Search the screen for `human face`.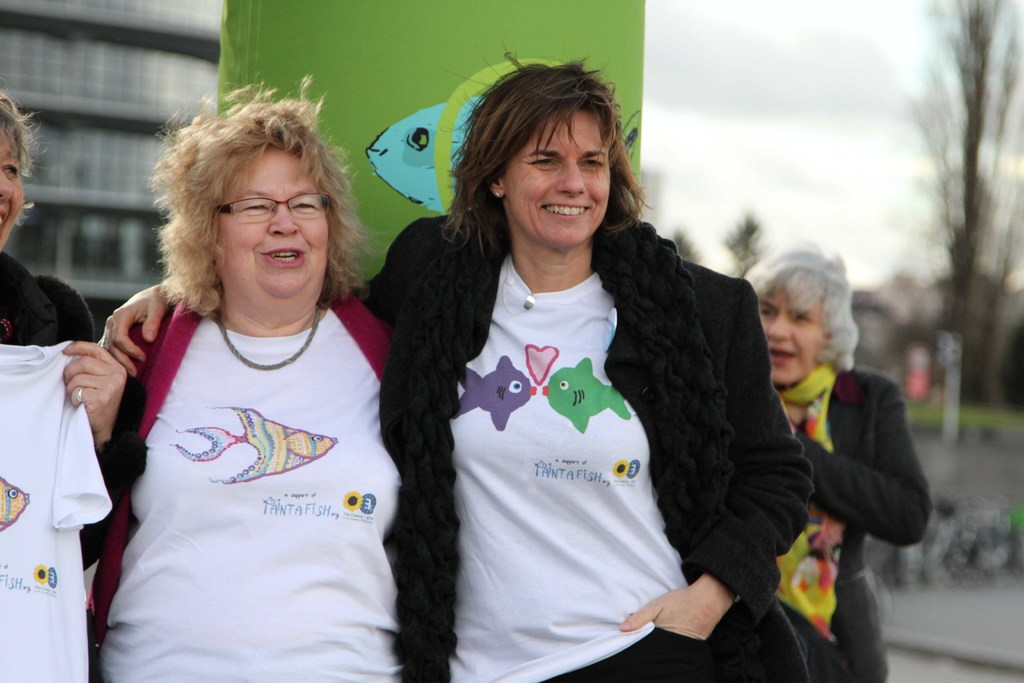
Found at [0,122,24,250].
